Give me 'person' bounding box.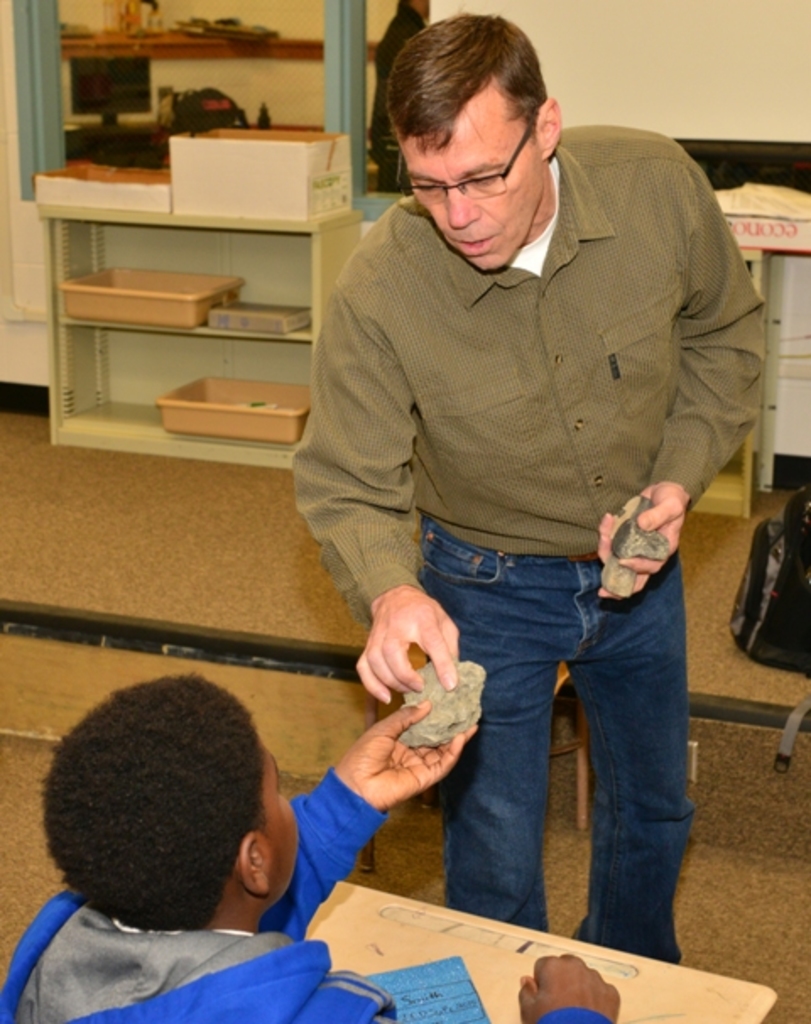
0/673/623/1022.
